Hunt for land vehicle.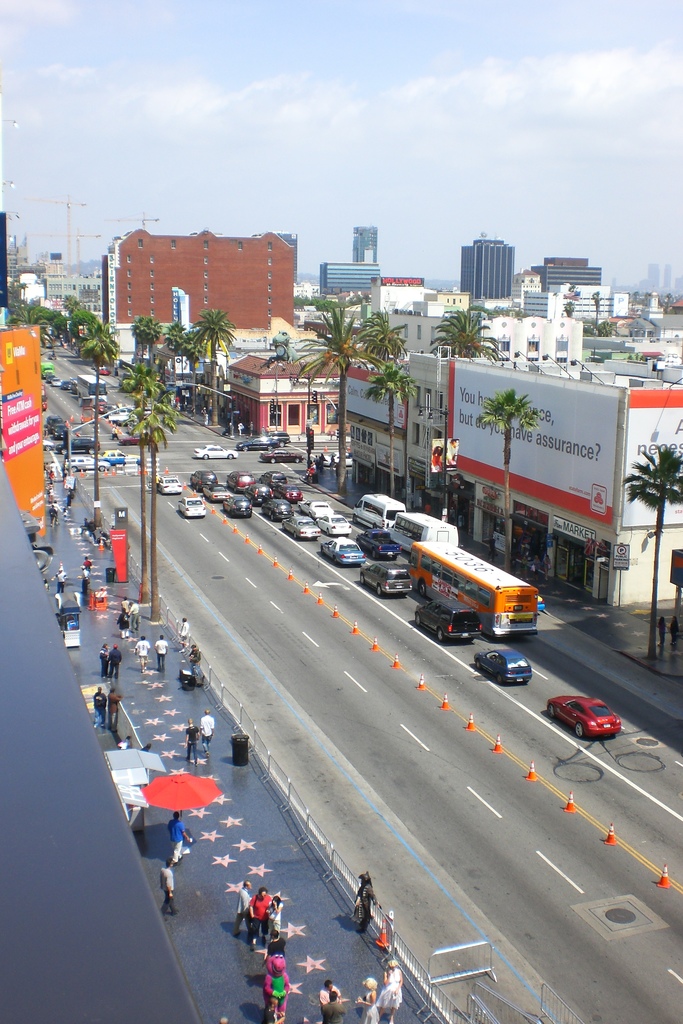
Hunted down at box=[224, 494, 254, 518].
